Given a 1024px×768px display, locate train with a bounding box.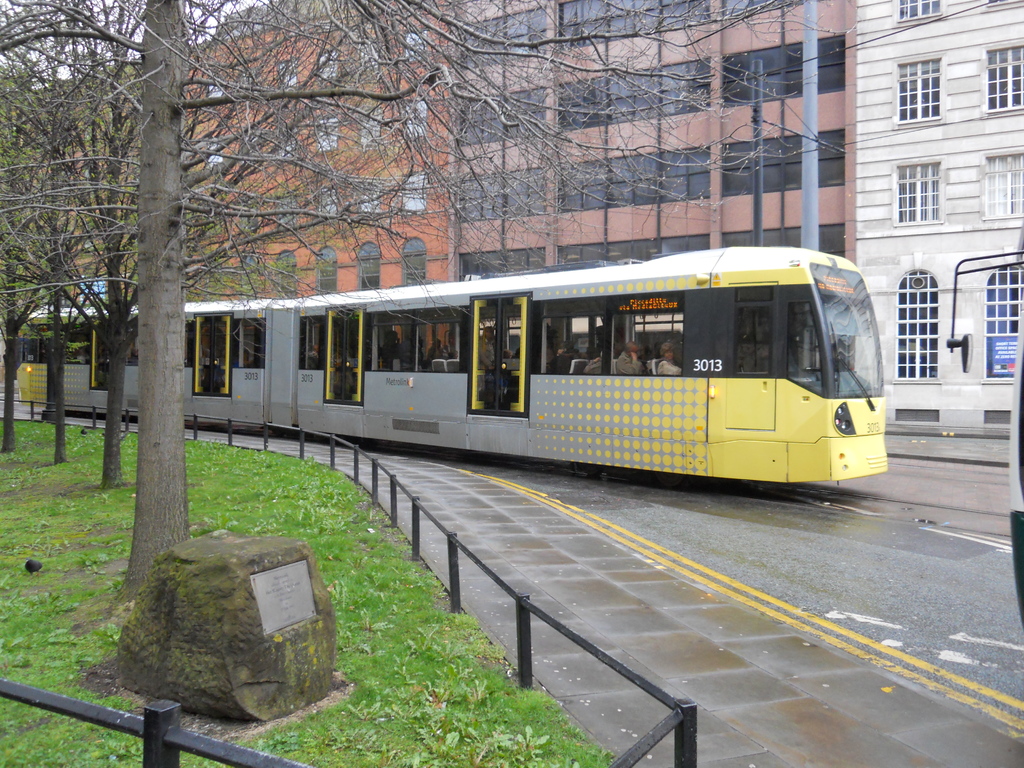
Located: bbox=(17, 238, 893, 488).
